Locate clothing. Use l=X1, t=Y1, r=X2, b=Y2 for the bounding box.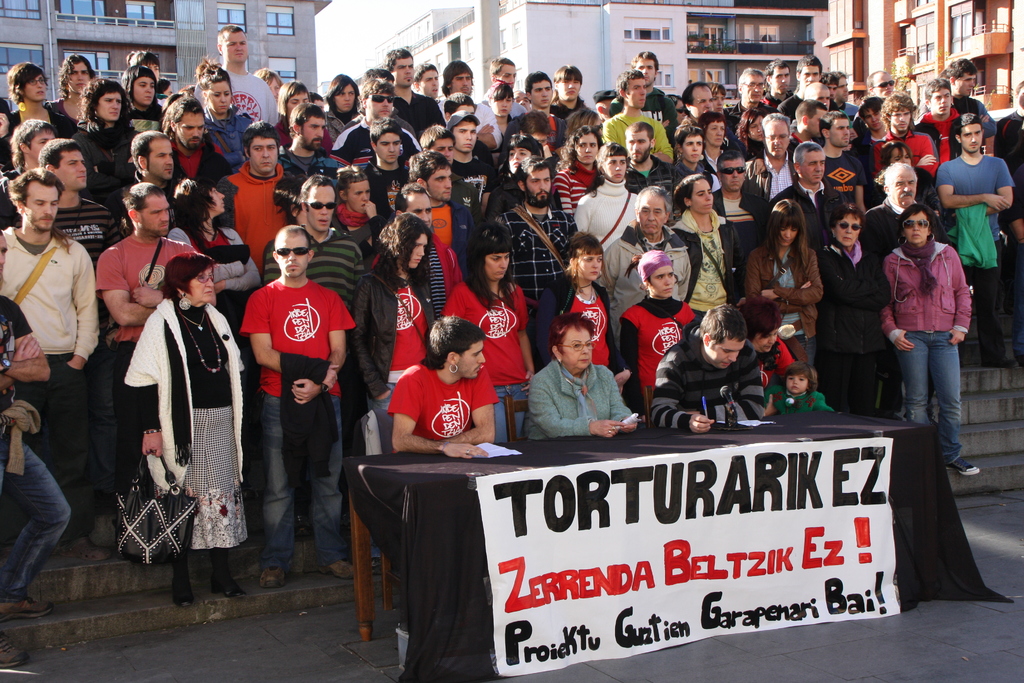
l=605, t=298, r=717, b=438.
